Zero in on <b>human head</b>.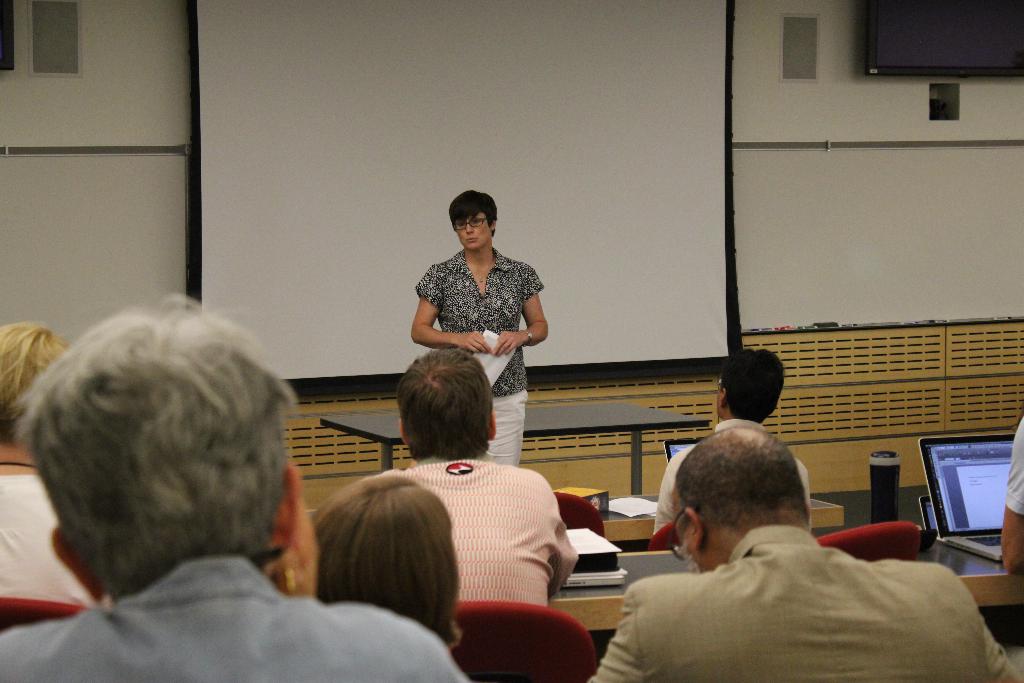
Zeroed in: (left=394, top=347, right=495, bottom=461).
